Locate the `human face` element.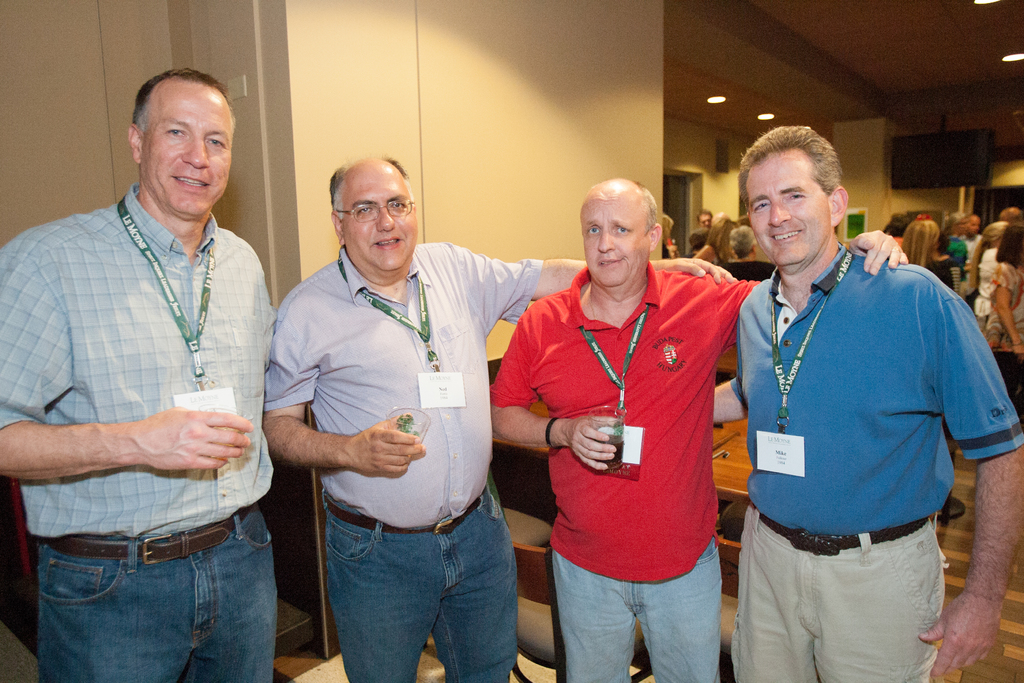
Element bbox: [left=141, top=83, right=234, bottom=213].
